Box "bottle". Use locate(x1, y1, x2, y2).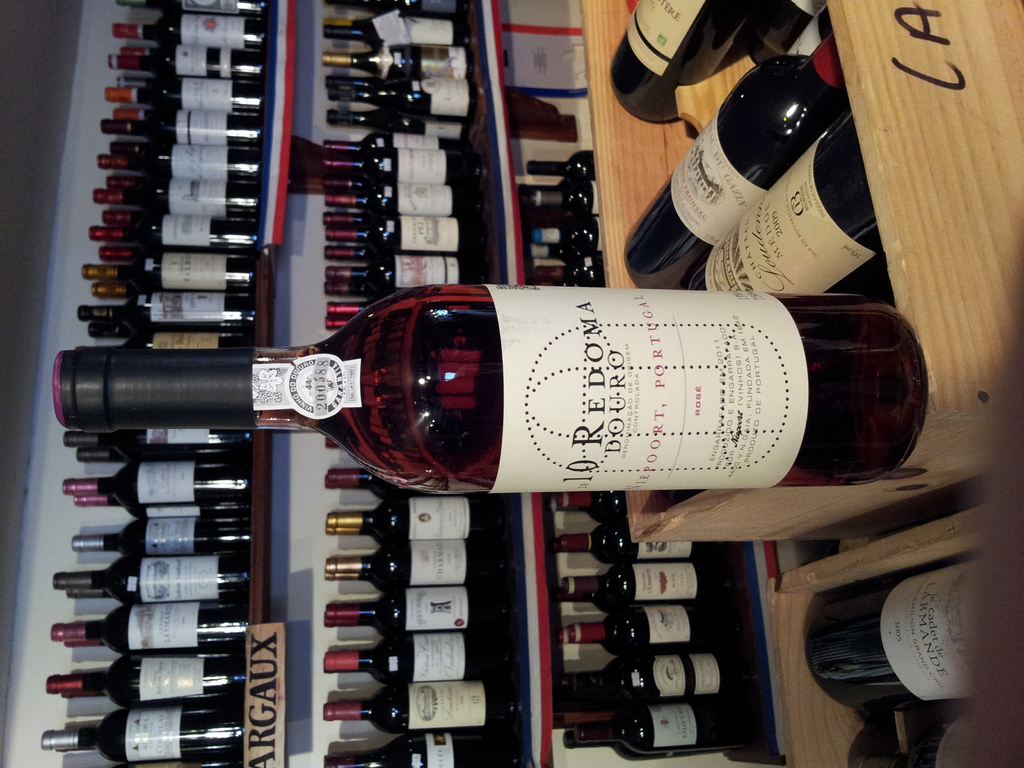
locate(78, 245, 273, 284).
